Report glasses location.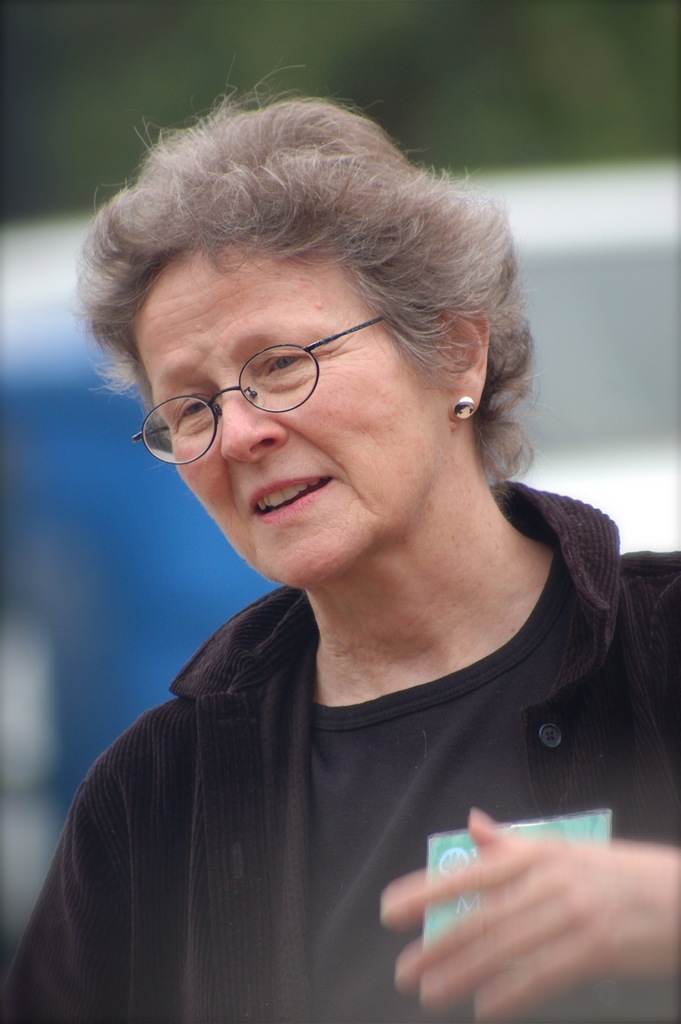
Report: 136,316,388,465.
